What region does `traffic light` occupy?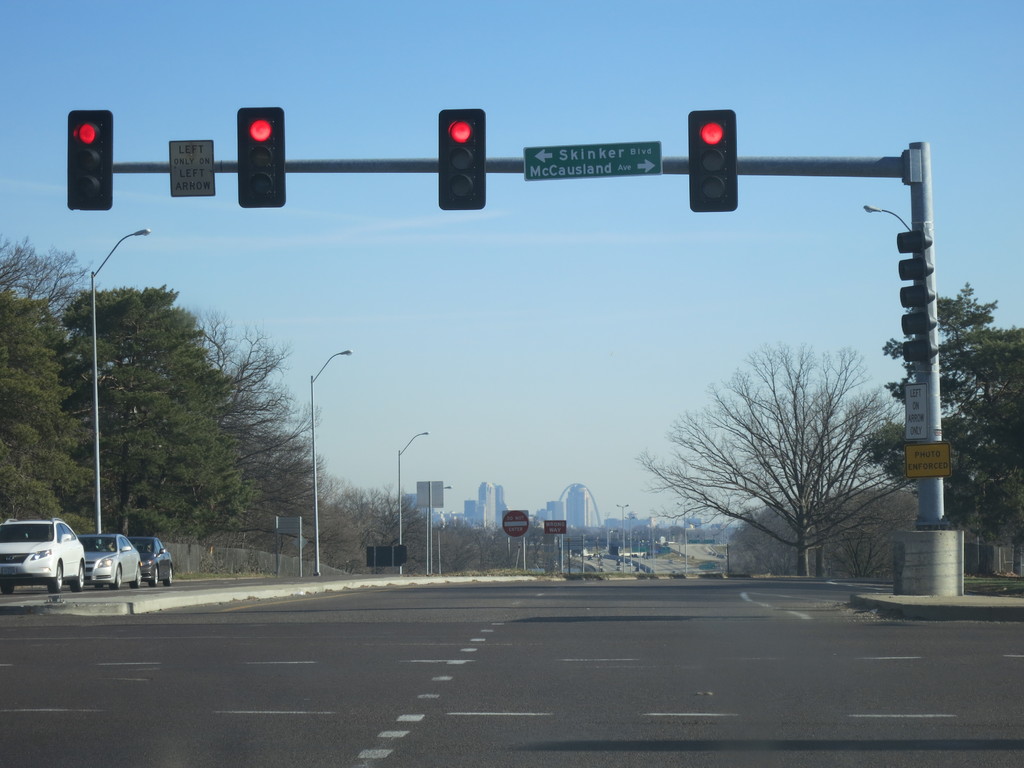
select_region(689, 109, 738, 214).
